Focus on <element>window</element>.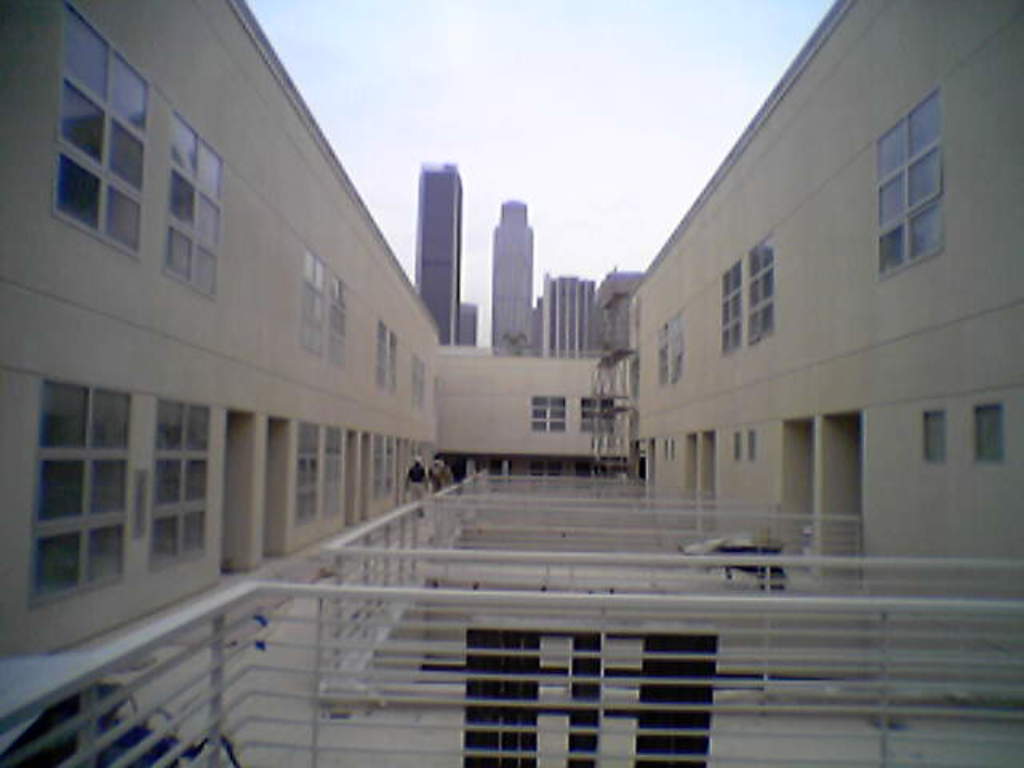
Focused at <region>56, 11, 149, 261</region>.
